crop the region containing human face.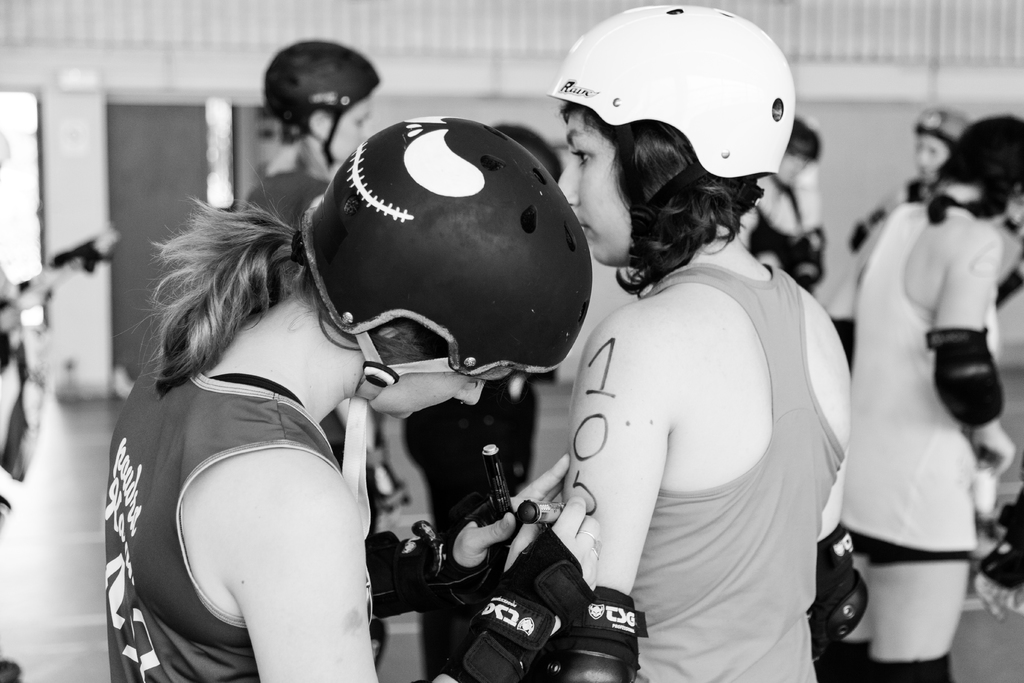
Crop region: l=374, t=370, r=517, b=425.
